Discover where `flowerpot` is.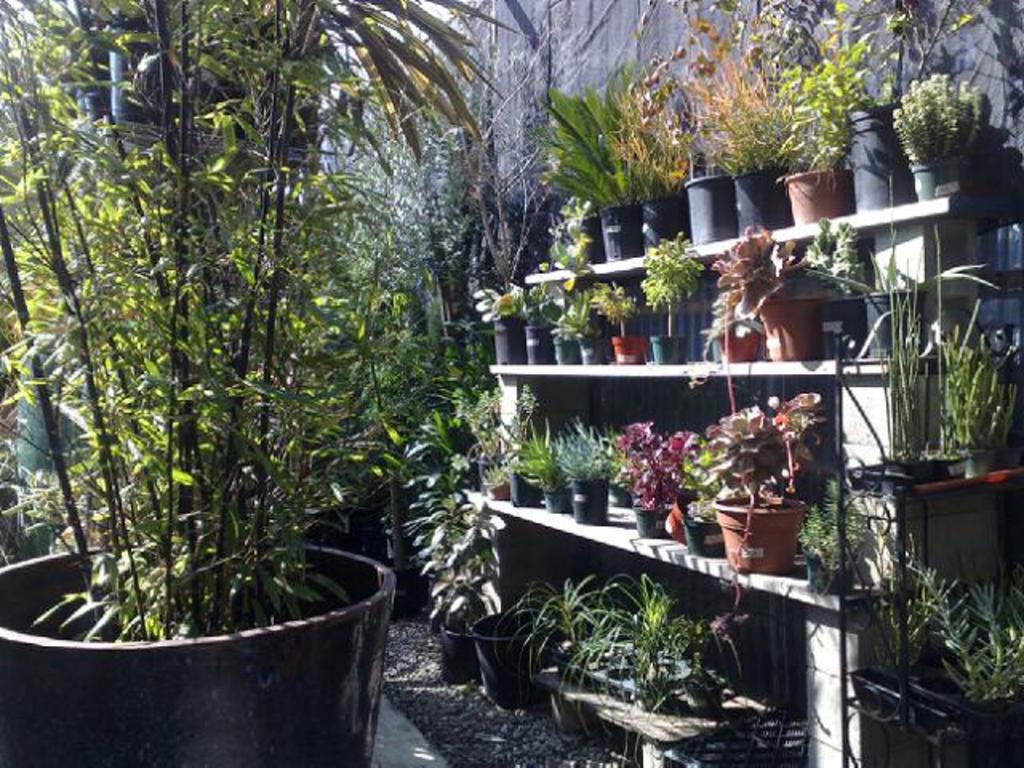
Discovered at rect(853, 448, 1008, 494).
